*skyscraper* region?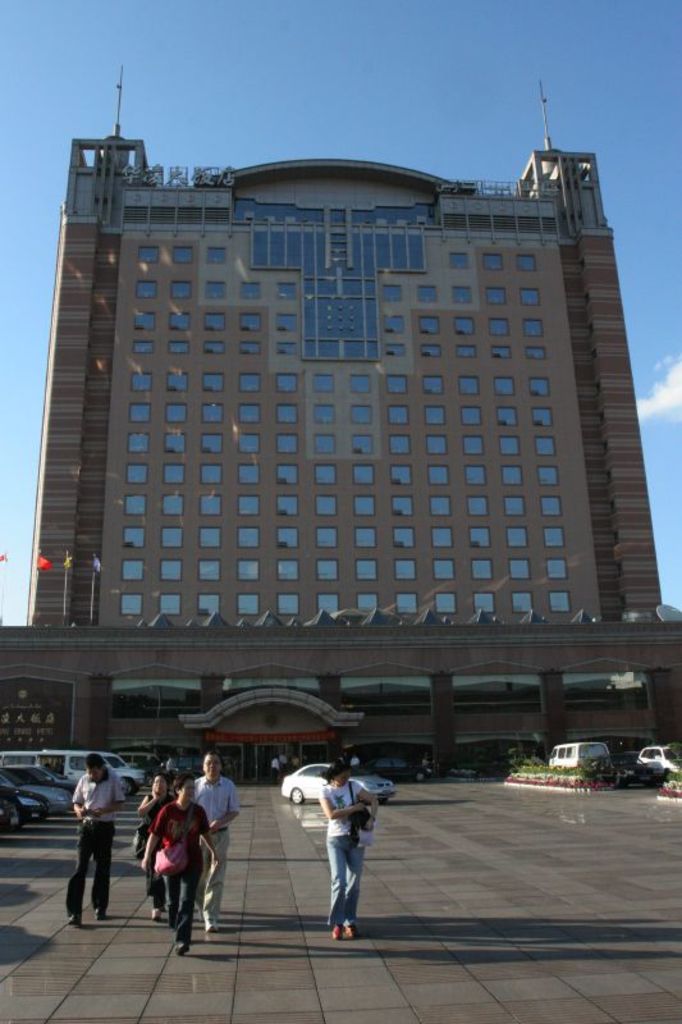
(0,76,681,782)
